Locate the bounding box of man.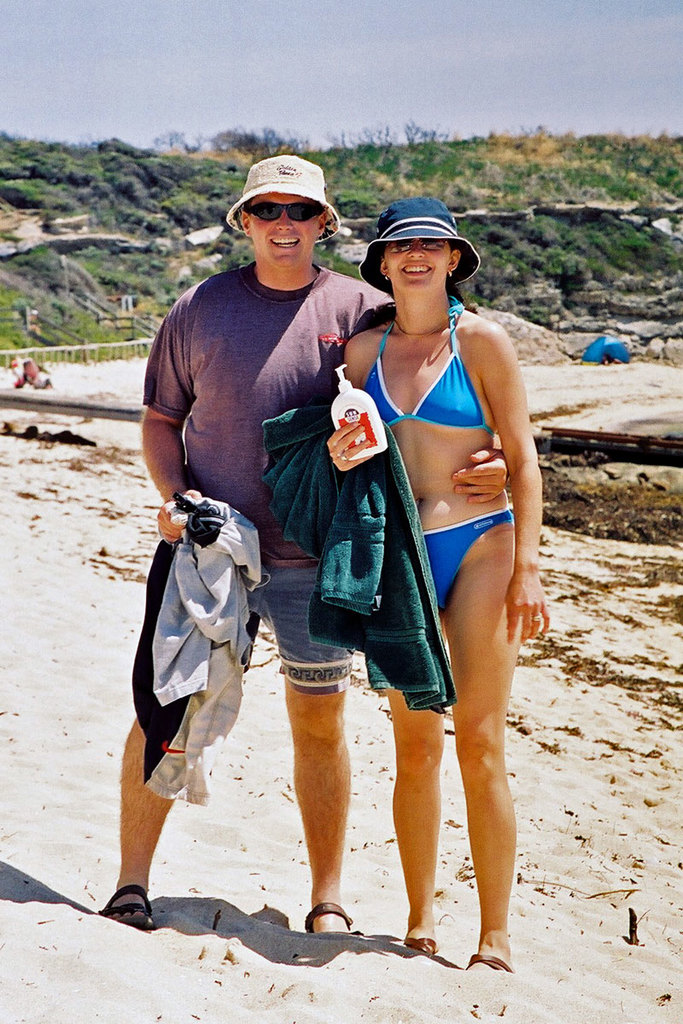
Bounding box: select_region(155, 178, 459, 913).
